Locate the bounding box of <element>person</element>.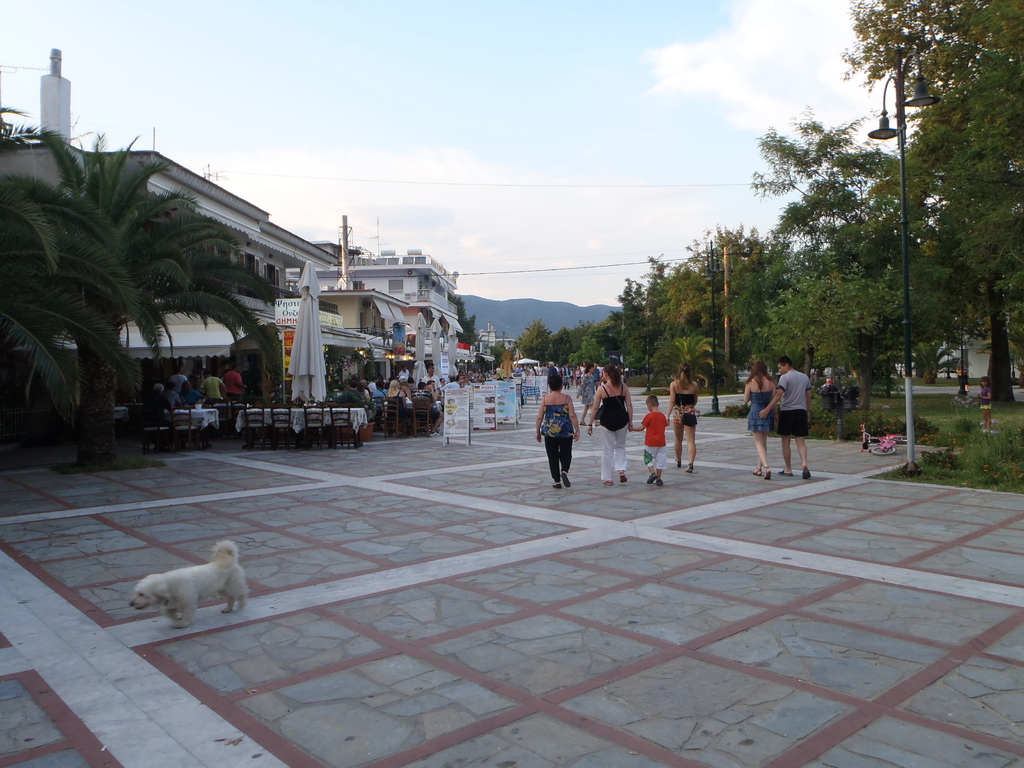
Bounding box: <bbox>773, 348, 810, 490</bbox>.
